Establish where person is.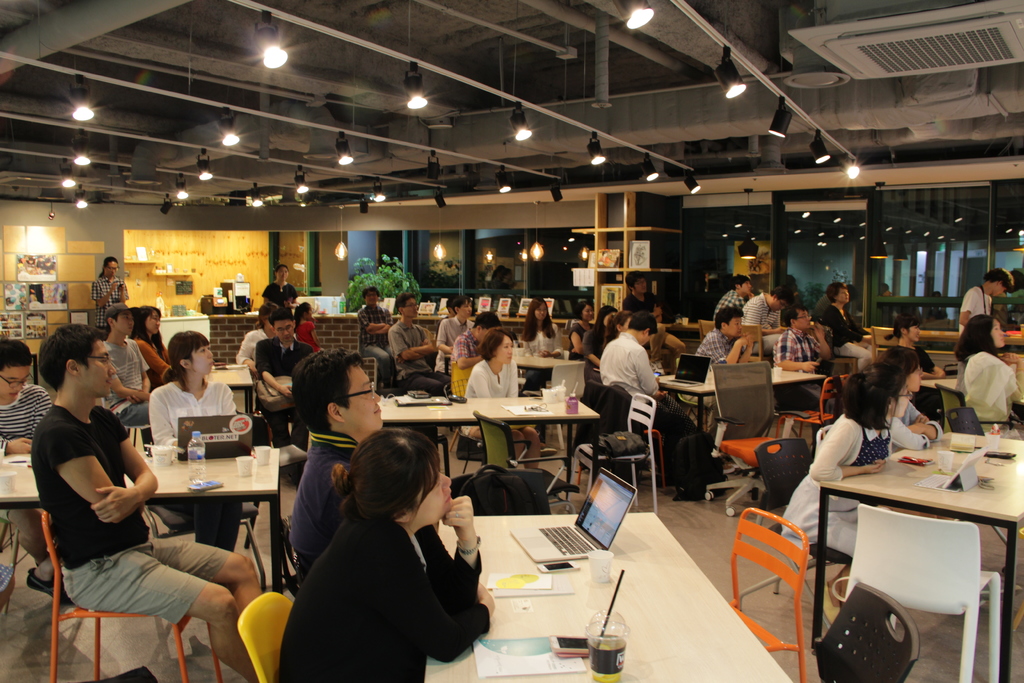
Established at locate(95, 259, 129, 331).
